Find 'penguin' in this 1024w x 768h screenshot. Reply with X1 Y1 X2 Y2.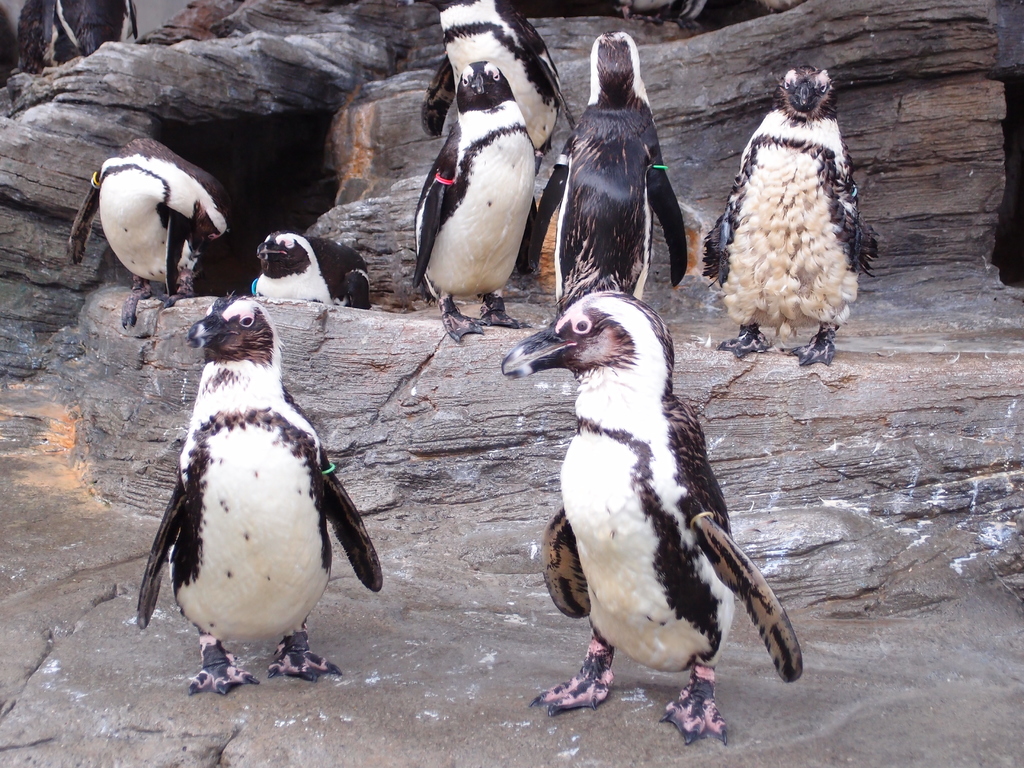
242 232 374 314.
